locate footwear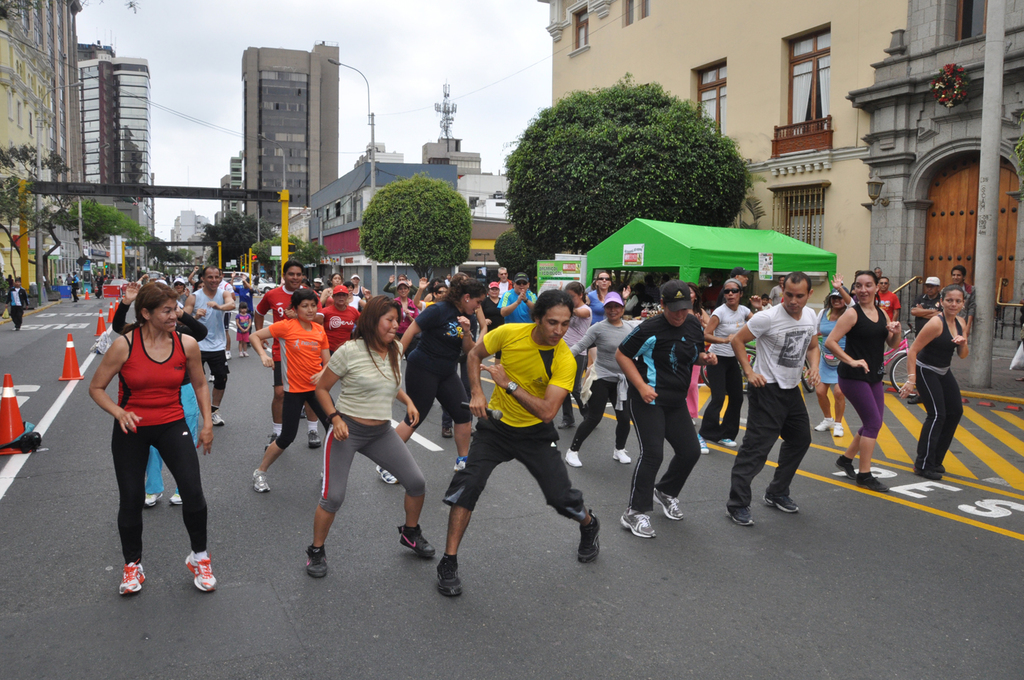
pyautogui.locateOnScreen(767, 496, 797, 512)
